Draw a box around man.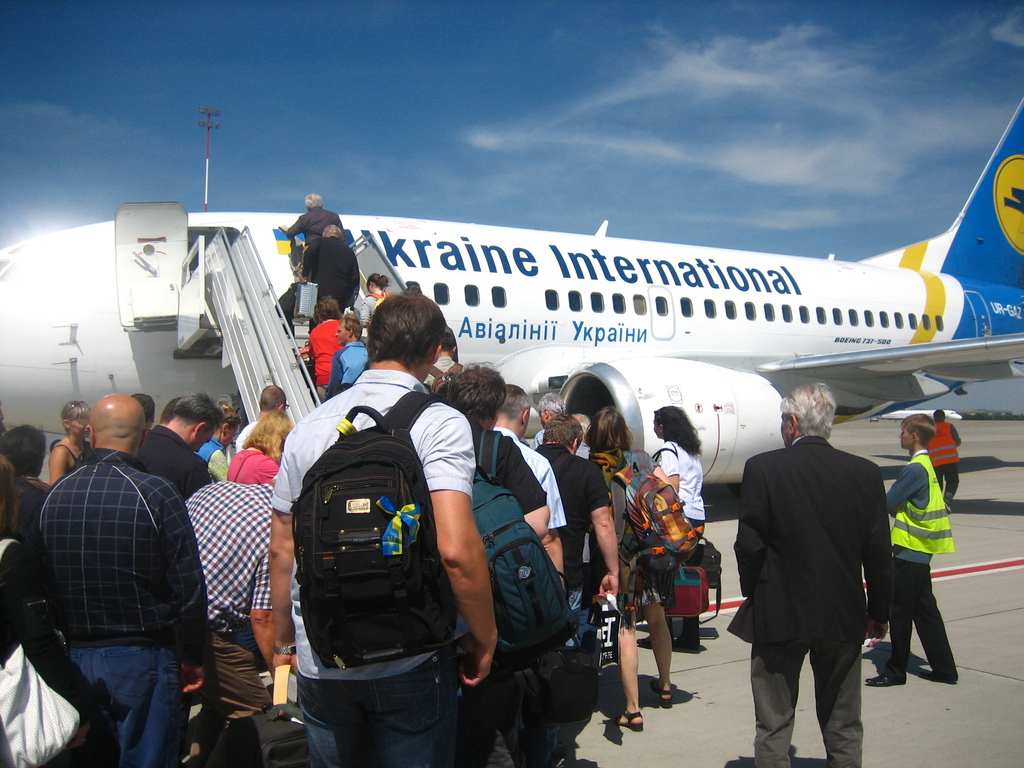
[438,365,548,767].
